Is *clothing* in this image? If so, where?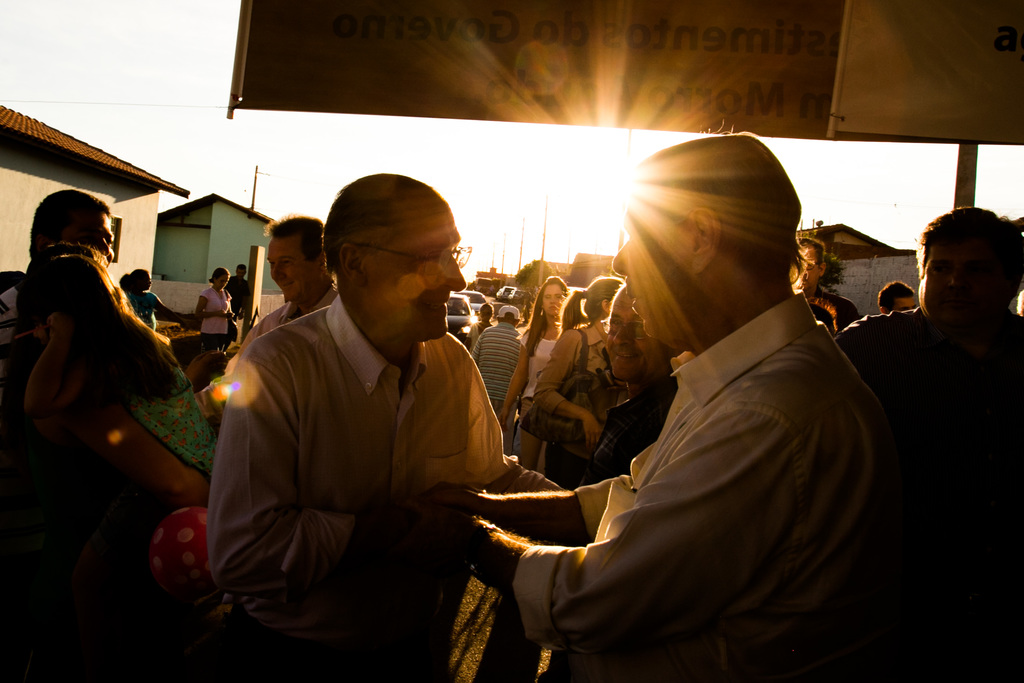
Yes, at <region>467, 322, 497, 352</region>.
